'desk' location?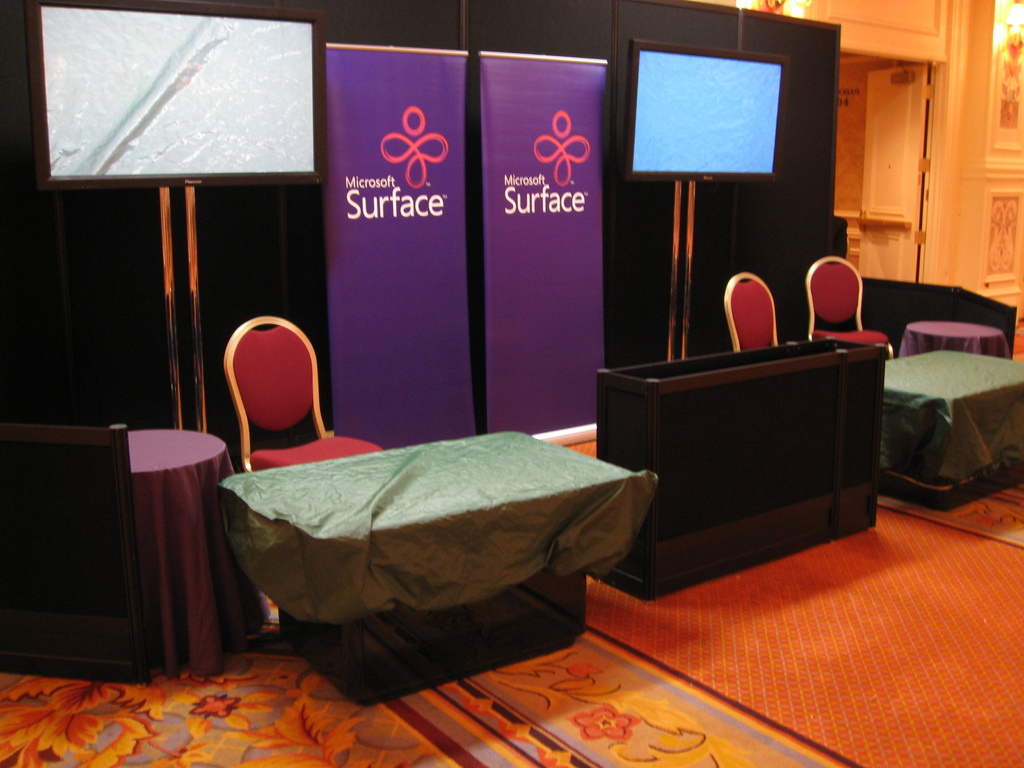
box=[884, 352, 1023, 512]
